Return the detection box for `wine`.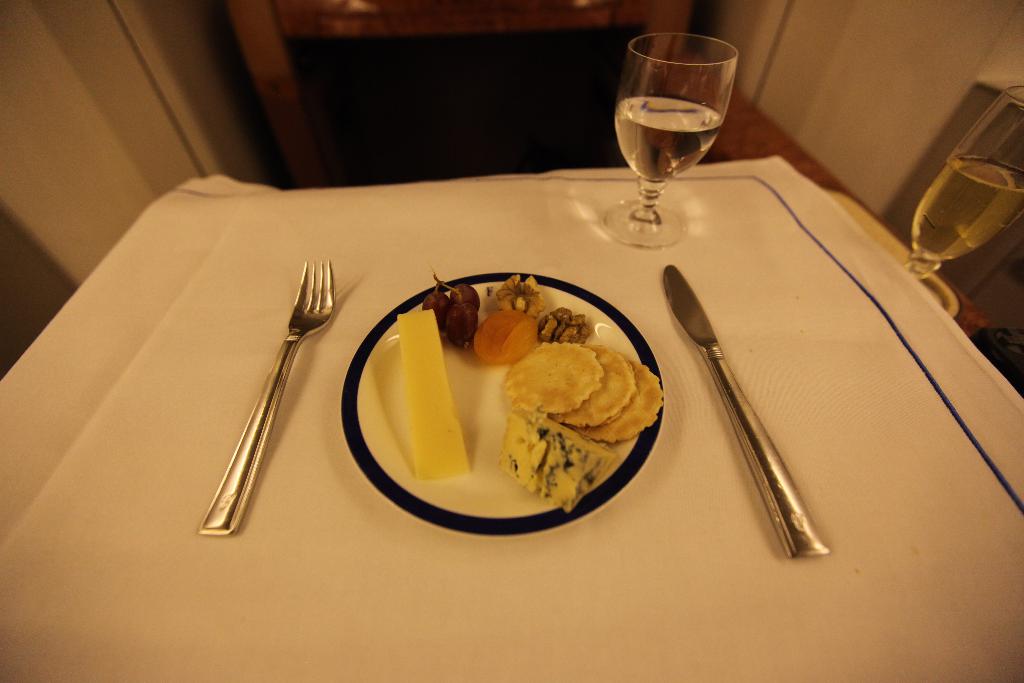
Rect(911, 164, 1020, 274).
